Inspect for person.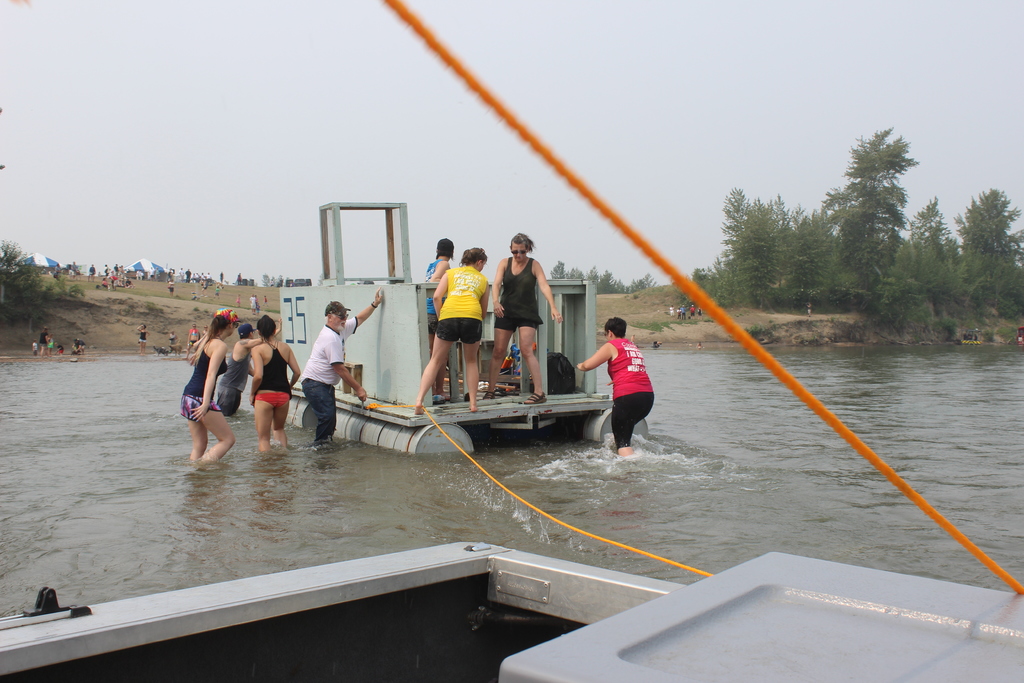
Inspection: select_region(975, 333, 979, 340).
